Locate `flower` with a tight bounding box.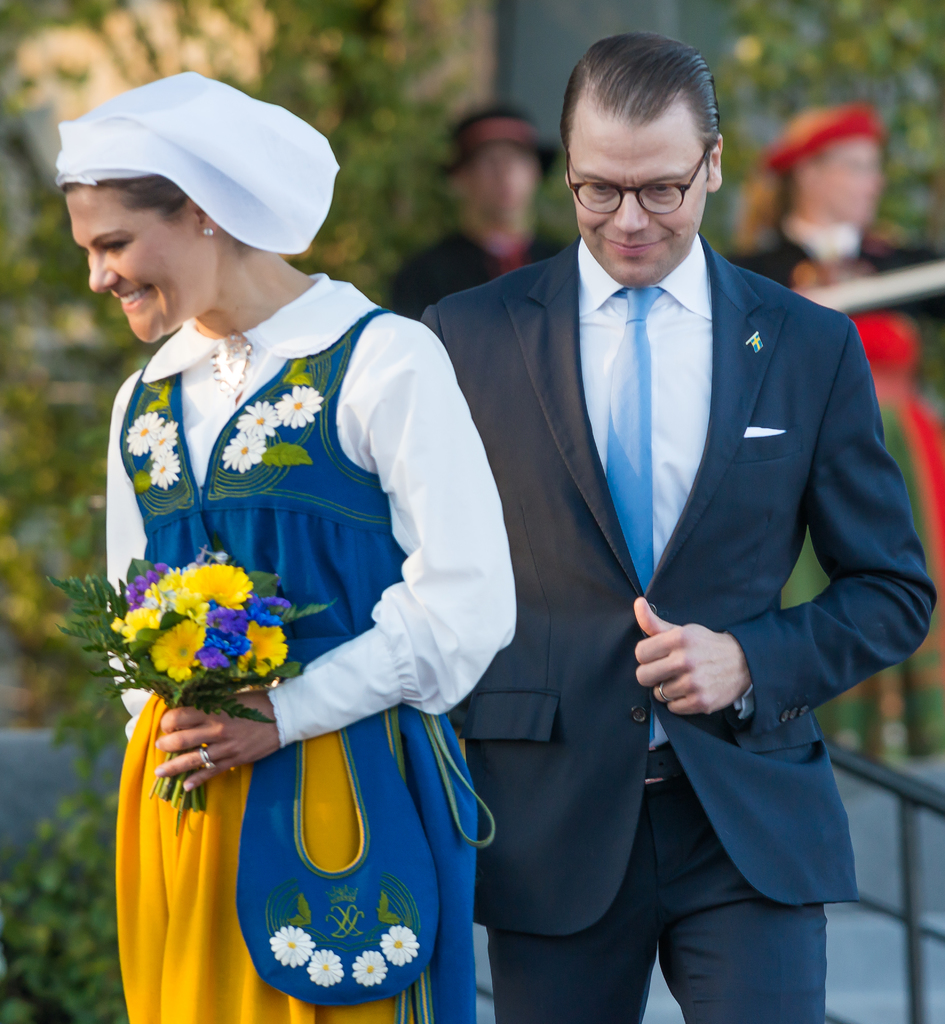
268, 923, 312, 968.
